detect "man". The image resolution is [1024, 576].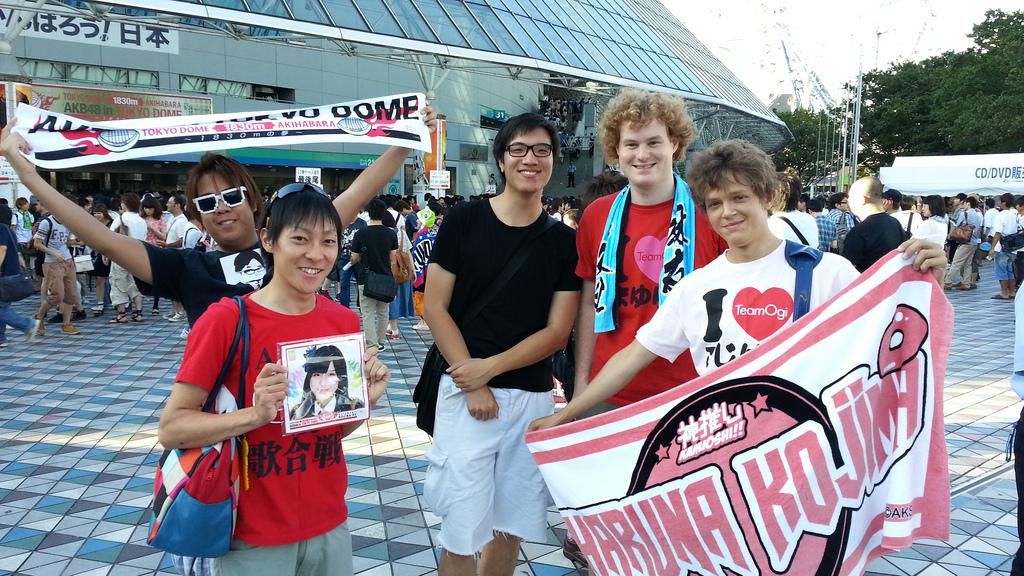
Rect(985, 193, 1014, 298).
